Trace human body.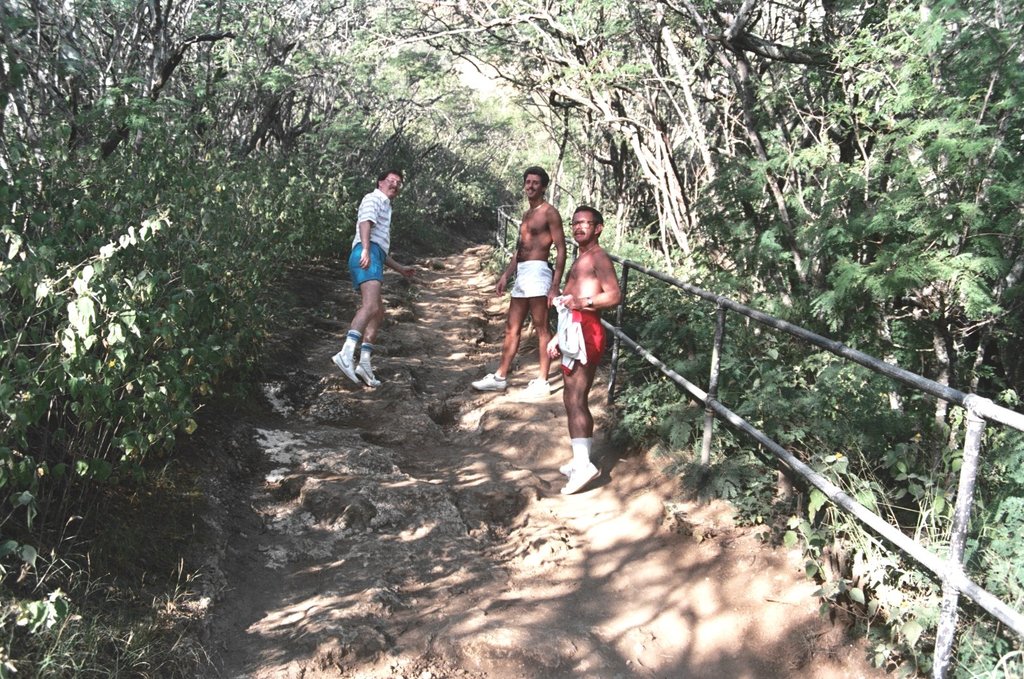
Traced to x1=468, y1=168, x2=566, y2=397.
